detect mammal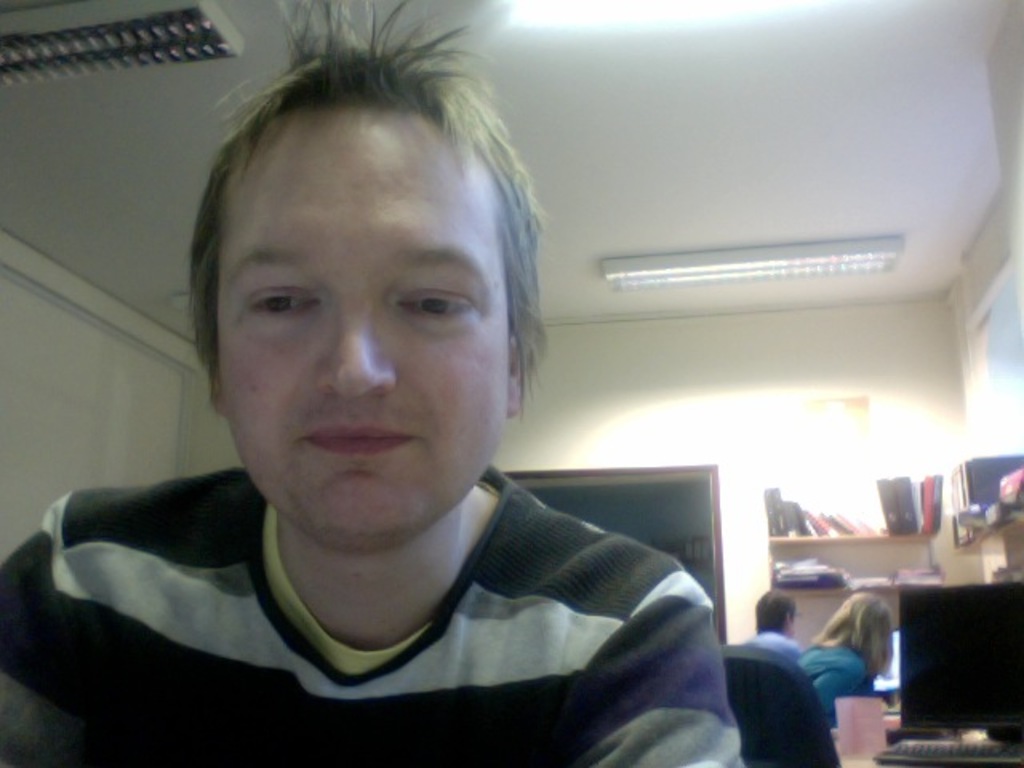
left=795, top=587, right=896, bottom=736
